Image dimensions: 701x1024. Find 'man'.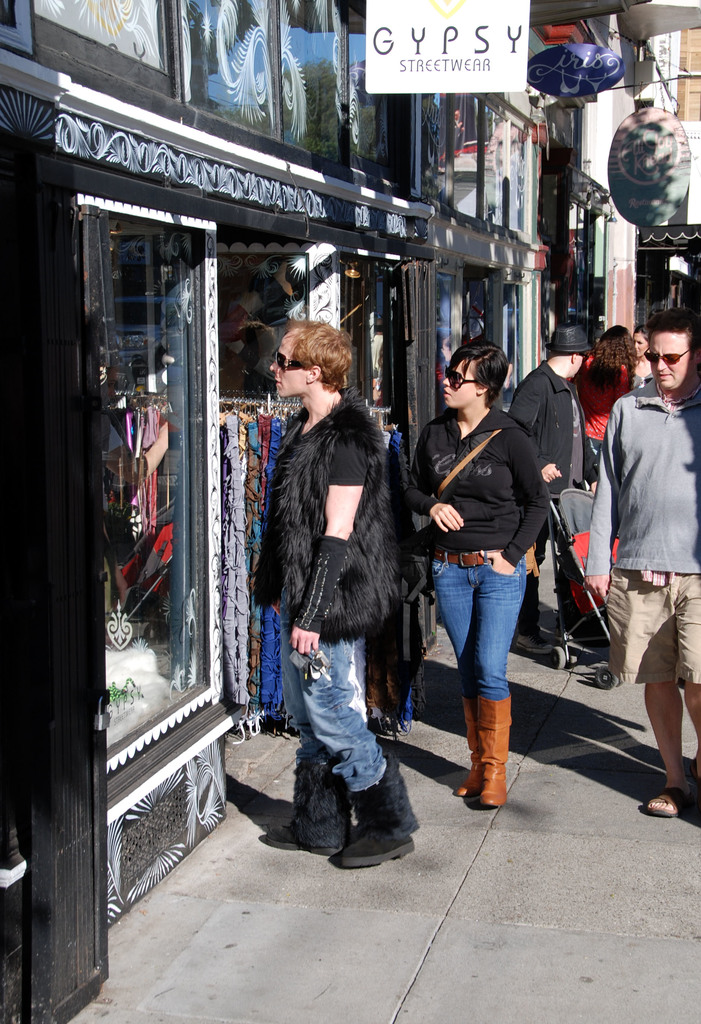
l=590, t=324, r=690, b=822.
